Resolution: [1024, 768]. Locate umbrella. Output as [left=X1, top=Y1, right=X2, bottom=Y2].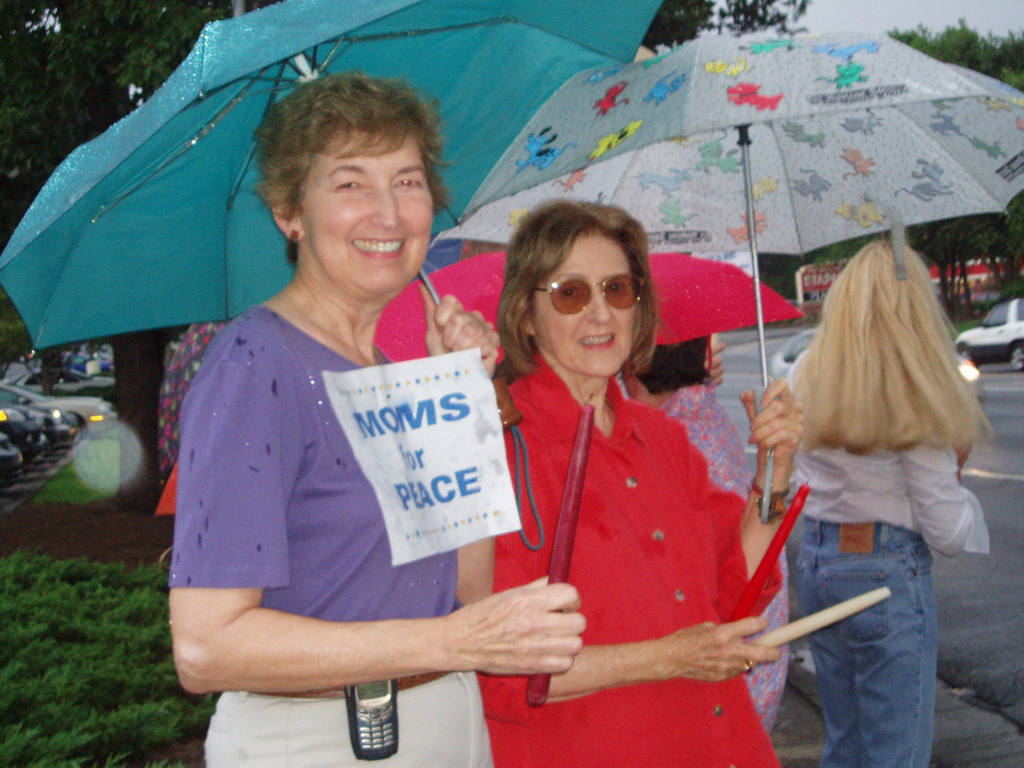
[left=157, top=254, right=805, bottom=518].
